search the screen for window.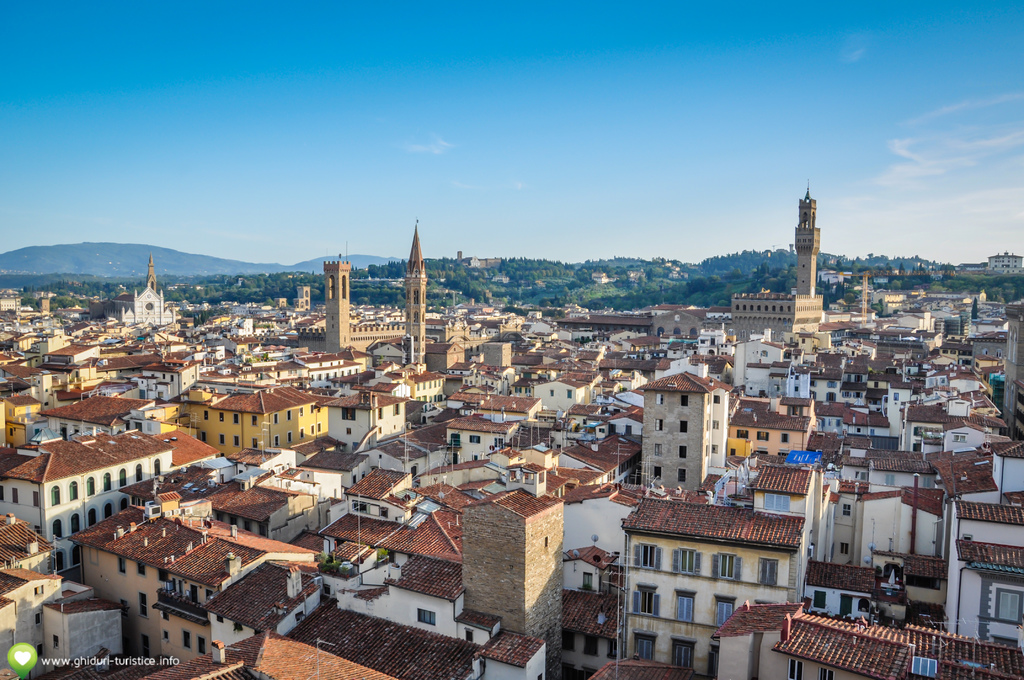
Found at (x1=680, y1=394, x2=689, y2=406).
